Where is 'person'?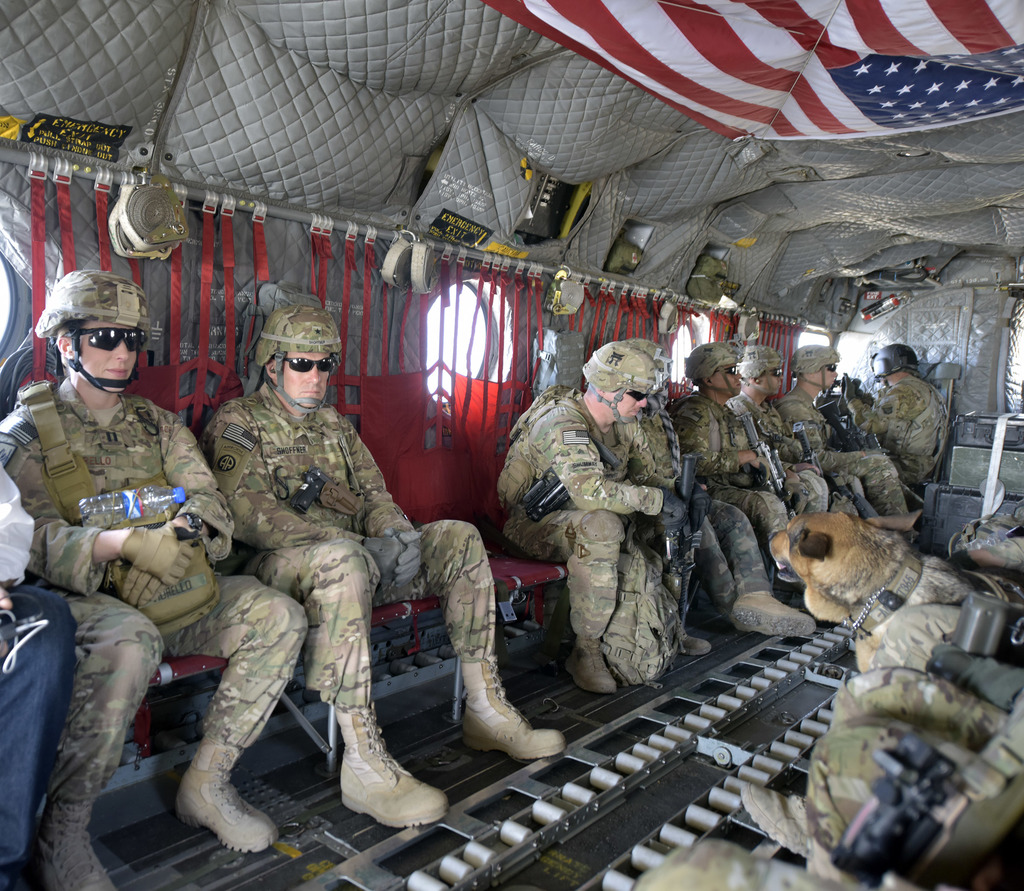
{"x1": 659, "y1": 395, "x2": 824, "y2": 646}.
